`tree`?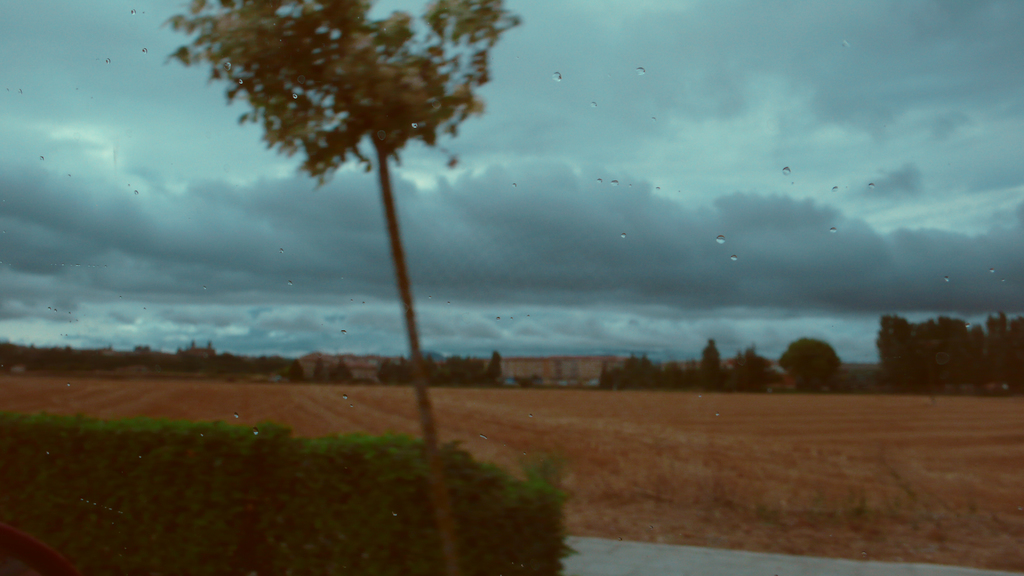
(left=780, top=340, right=842, bottom=396)
